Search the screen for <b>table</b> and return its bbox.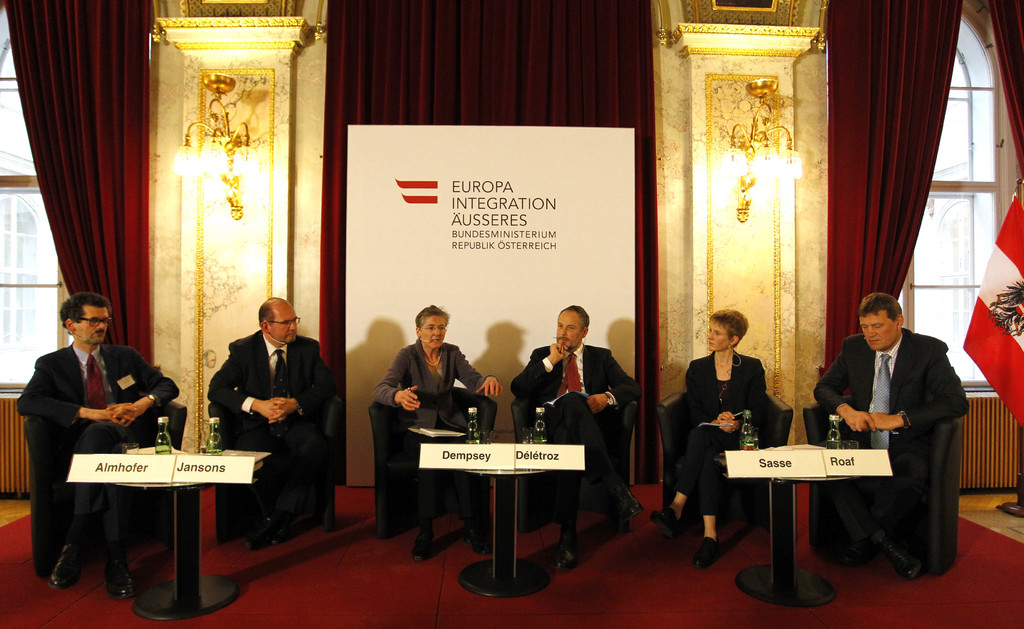
Found: select_region(410, 430, 598, 603).
